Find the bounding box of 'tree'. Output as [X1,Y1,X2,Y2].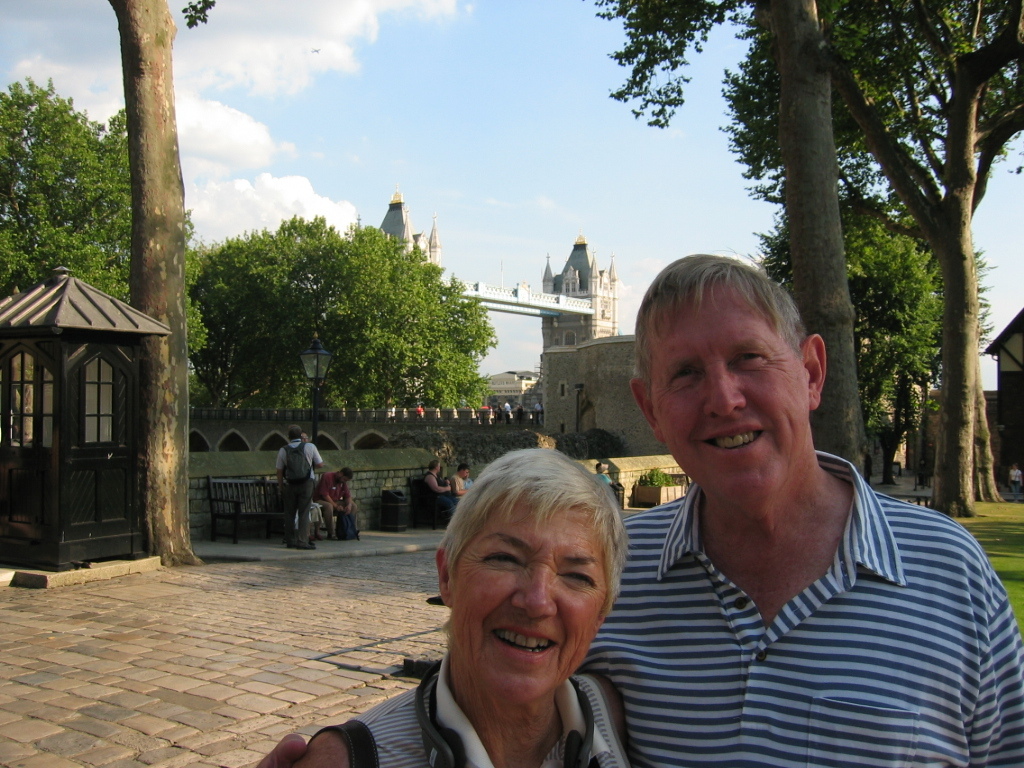
[186,212,494,409].
